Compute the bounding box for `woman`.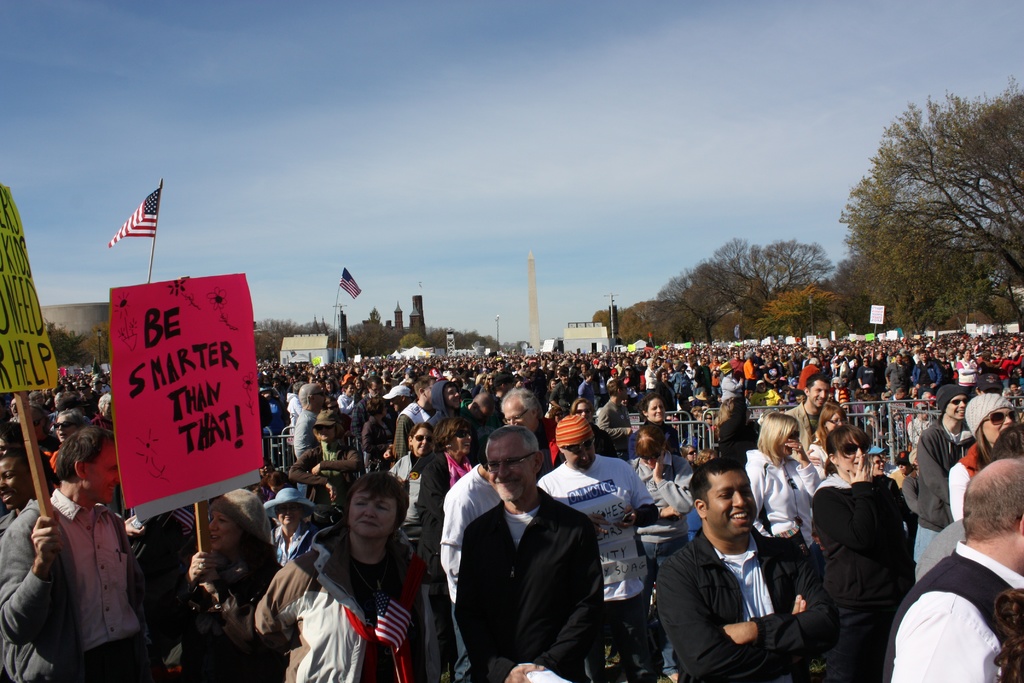
box(253, 468, 292, 503).
